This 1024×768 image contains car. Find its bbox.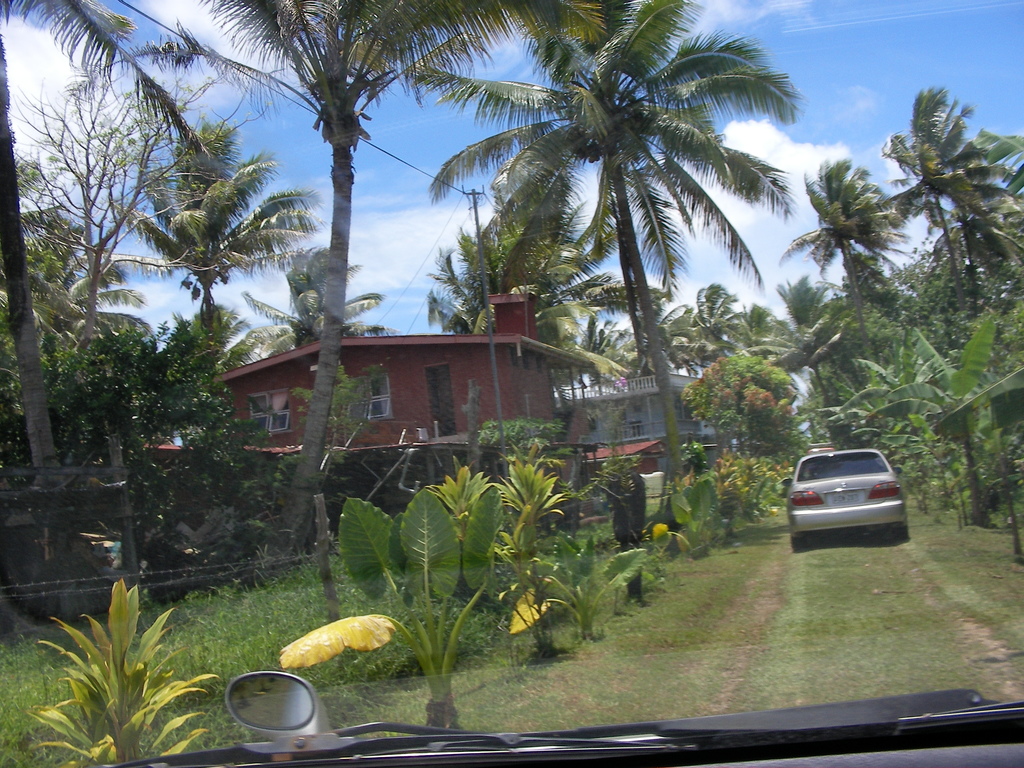
<bbox>0, 0, 1023, 767</bbox>.
